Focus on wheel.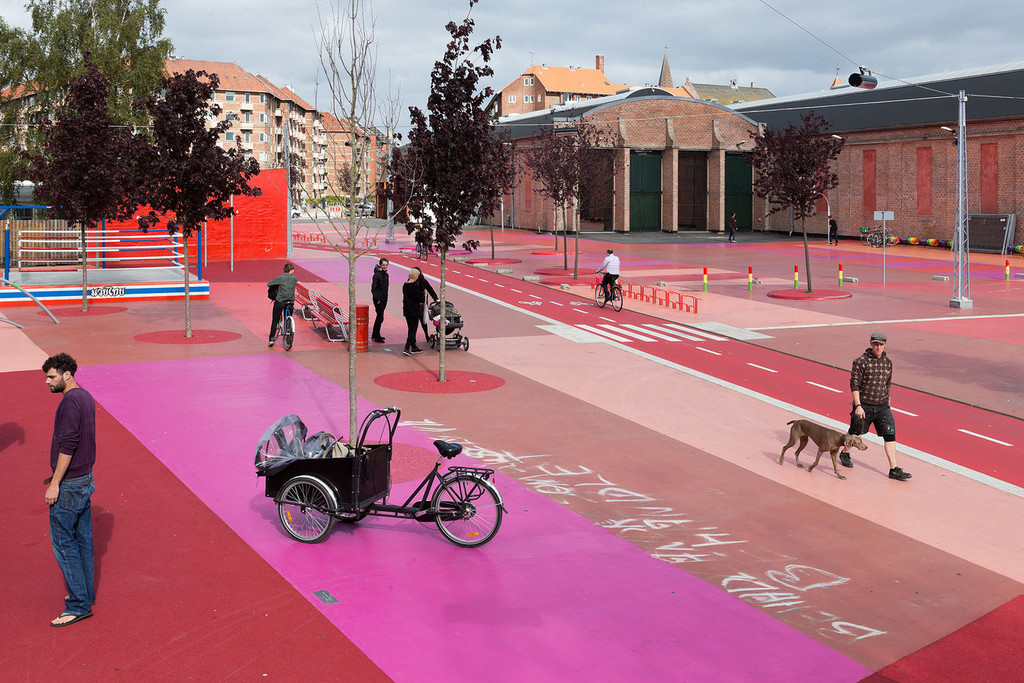
Focused at <bbox>593, 284, 605, 309</bbox>.
